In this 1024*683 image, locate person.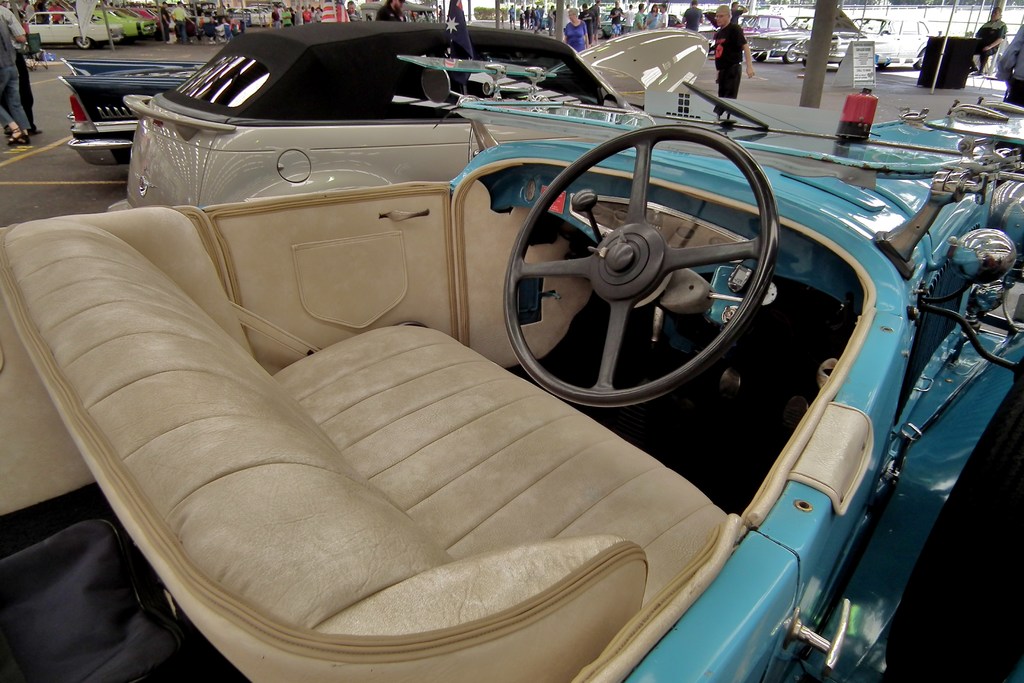
Bounding box: region(0, 0, 36, 147).
